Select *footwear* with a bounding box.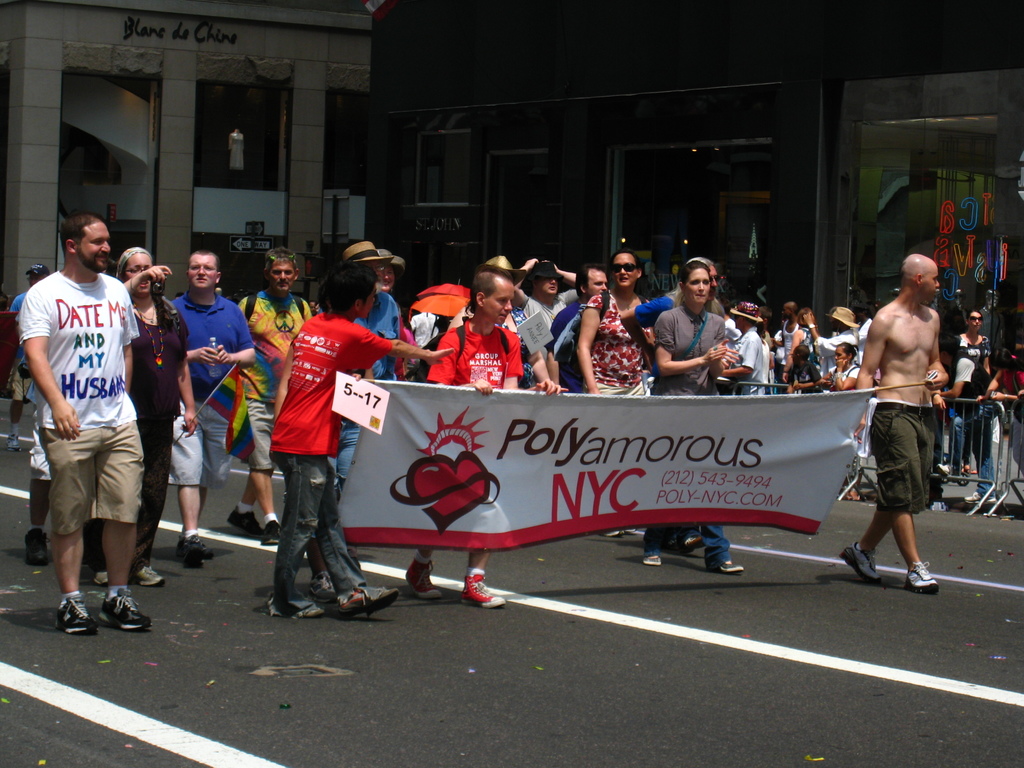
[left=132, top=564, right=159, bottom=590].
